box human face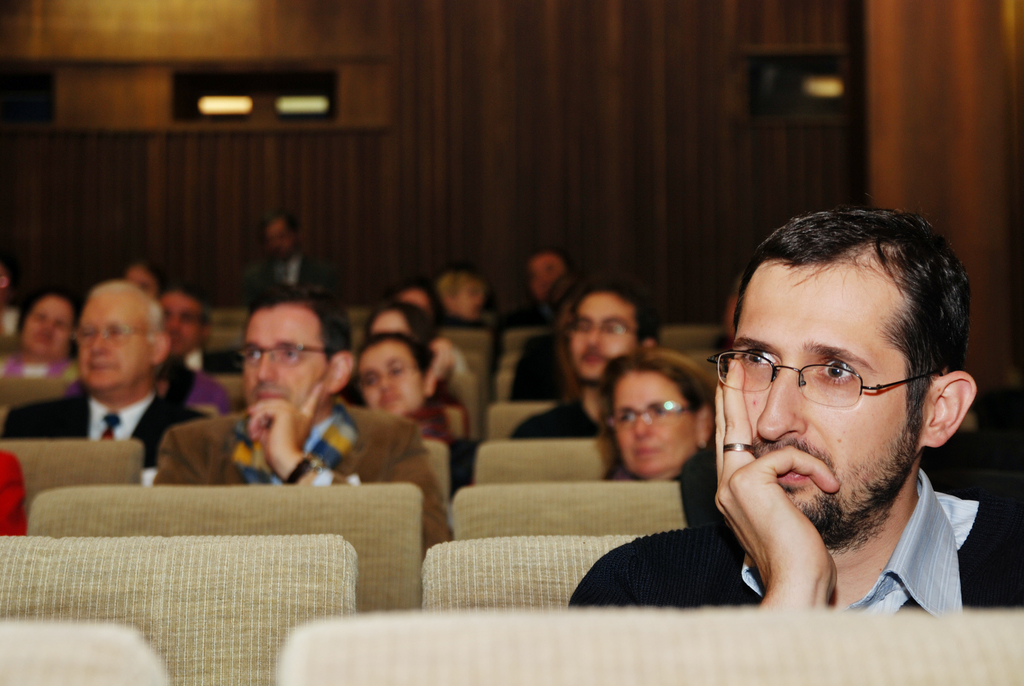
<bbox>150, 296, 202, 359</bbox>
